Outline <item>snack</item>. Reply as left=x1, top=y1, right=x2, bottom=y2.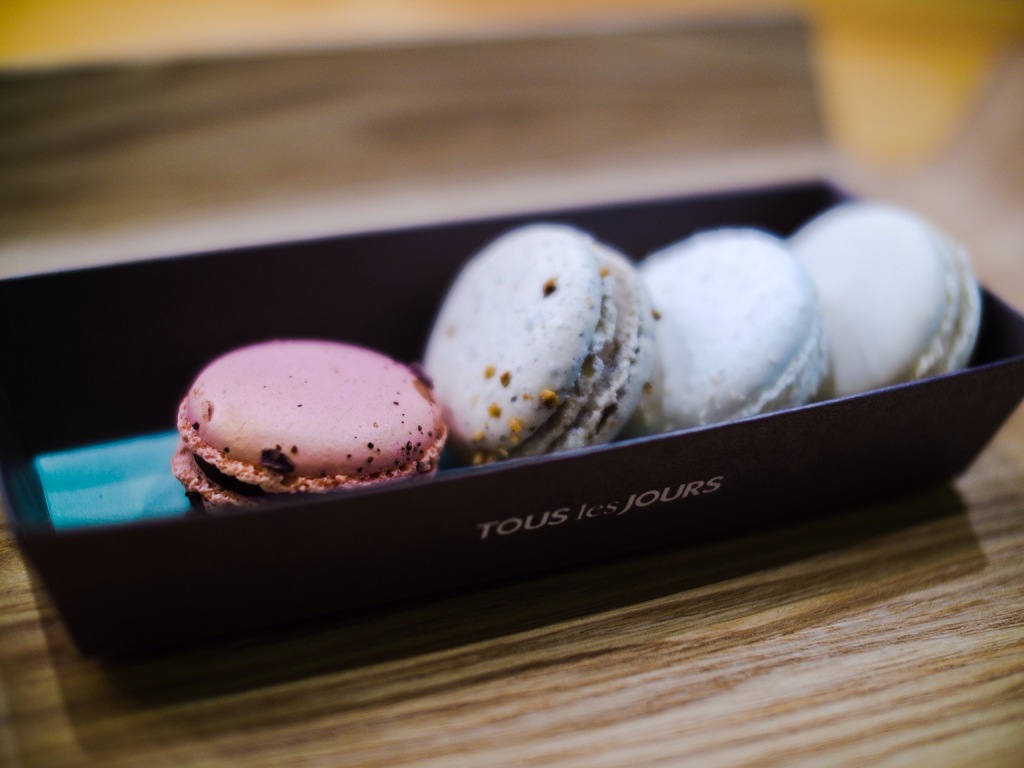
left=622, top=224, right=826, bottom=442.
